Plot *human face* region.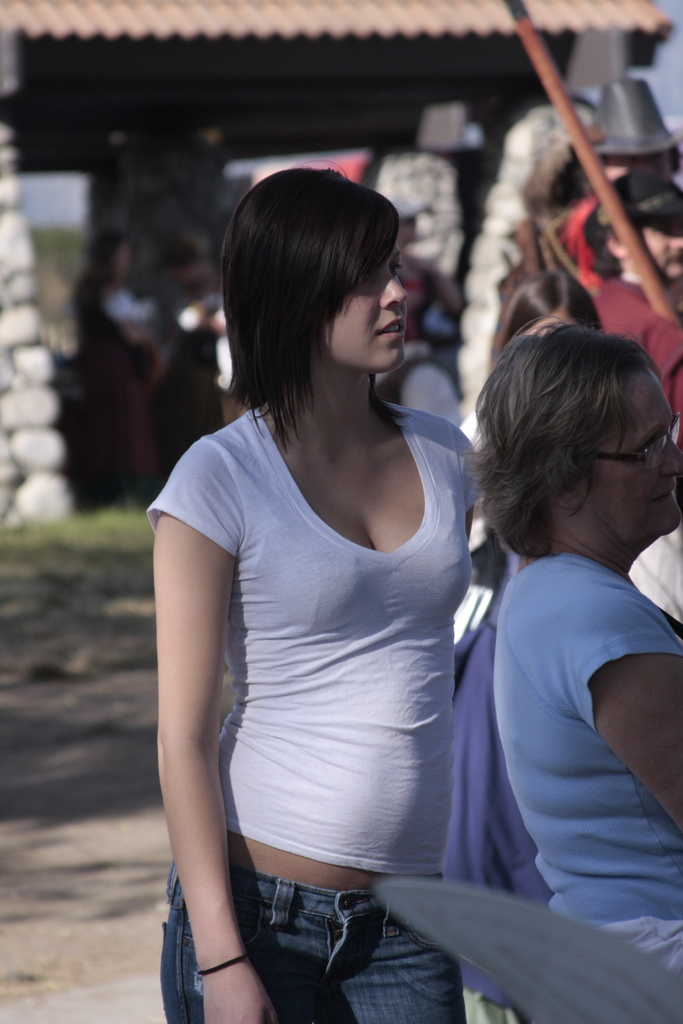
Plotted at l=582, t=373, r=682, b=547.
